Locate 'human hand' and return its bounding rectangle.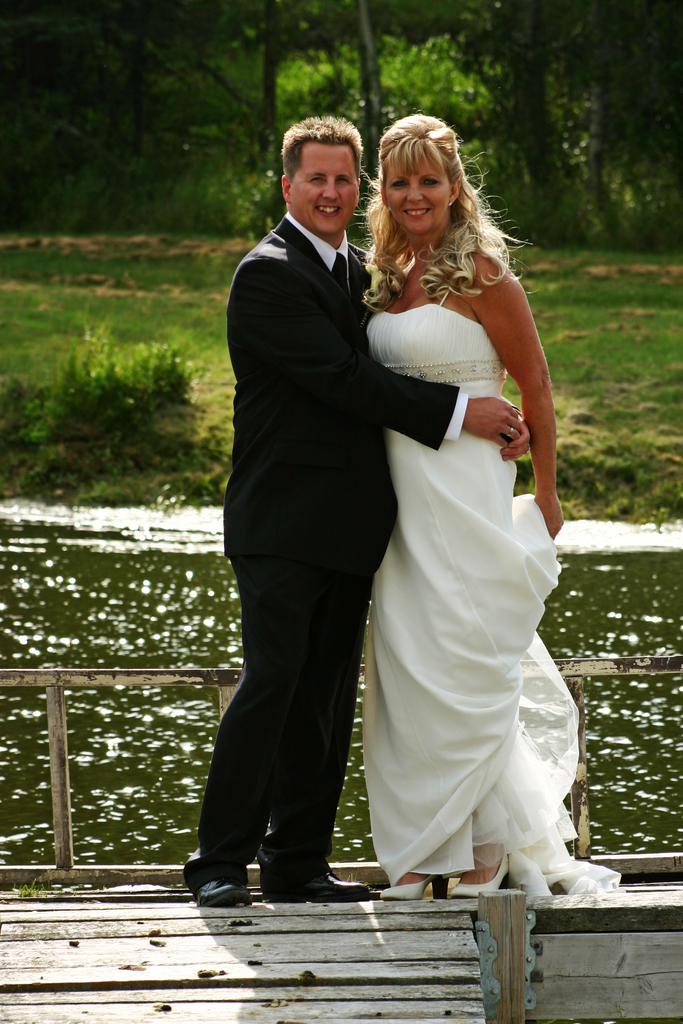
<box>479,387,549,455</box>.
